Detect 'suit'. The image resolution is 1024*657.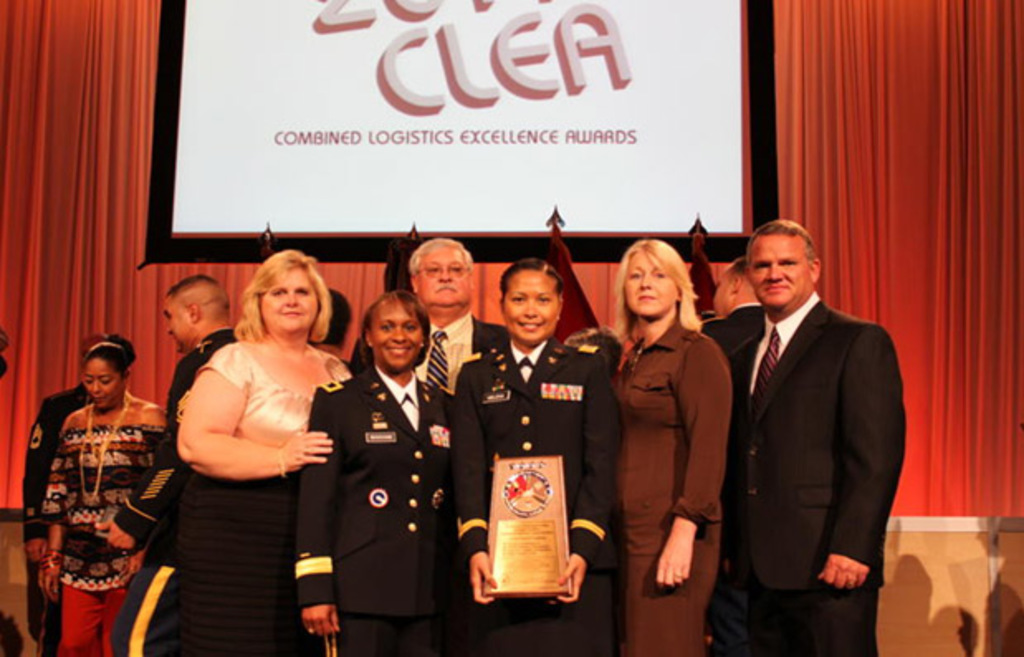
Rect(18, 387, 91, 655).
